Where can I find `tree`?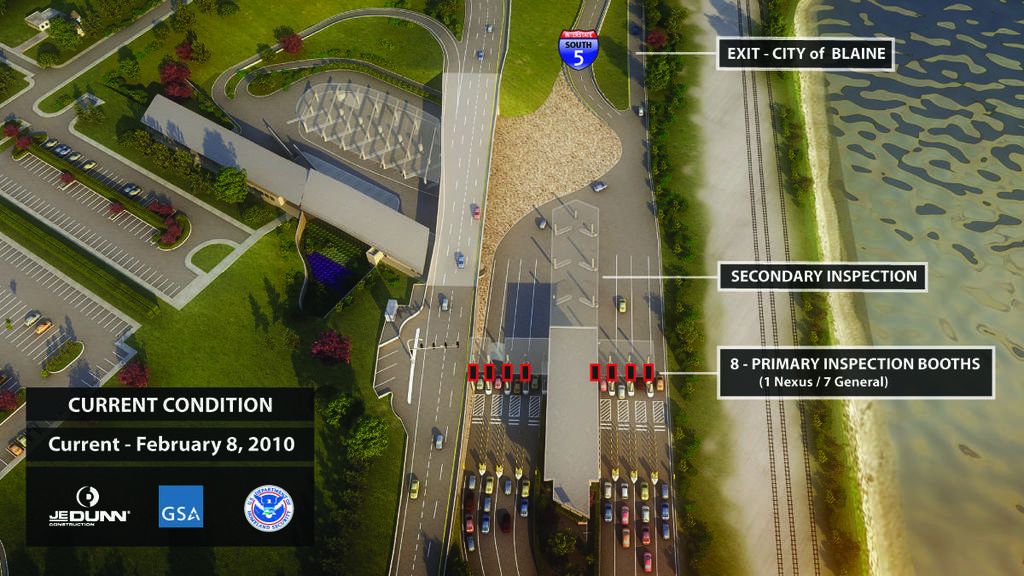
You can find it at x1=170 y1=146 x2=195 y2=170.
